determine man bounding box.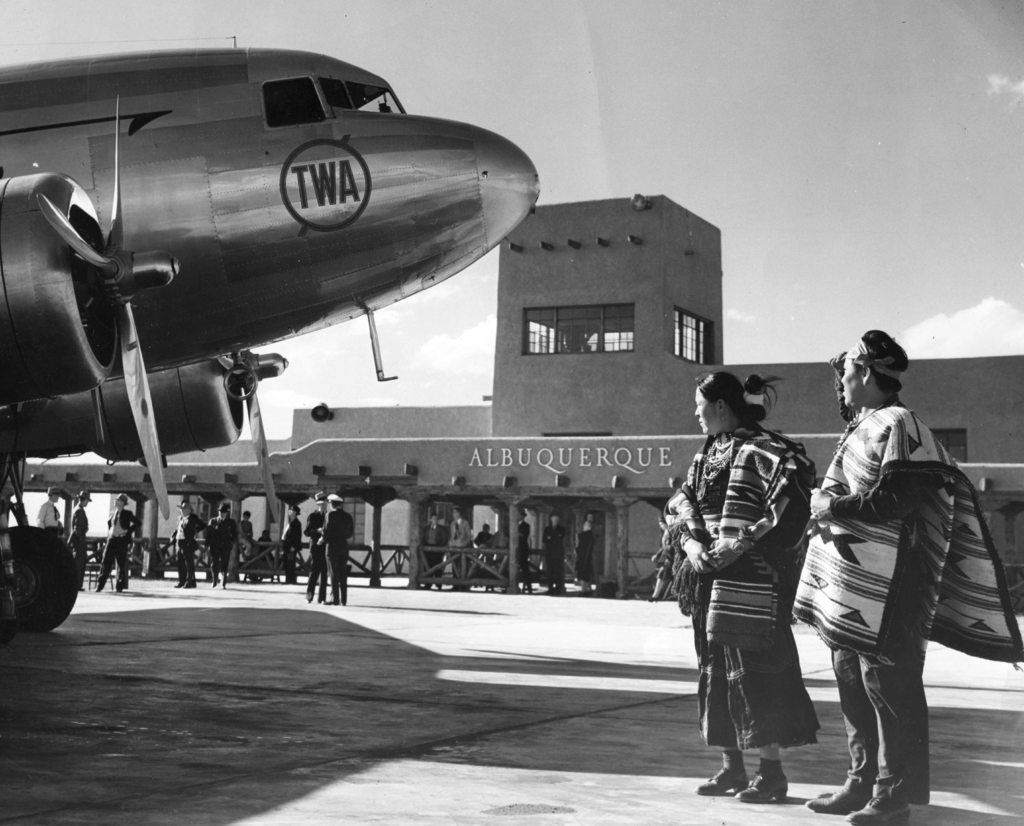
Determined: BBox(537, 512, 567, 595).
